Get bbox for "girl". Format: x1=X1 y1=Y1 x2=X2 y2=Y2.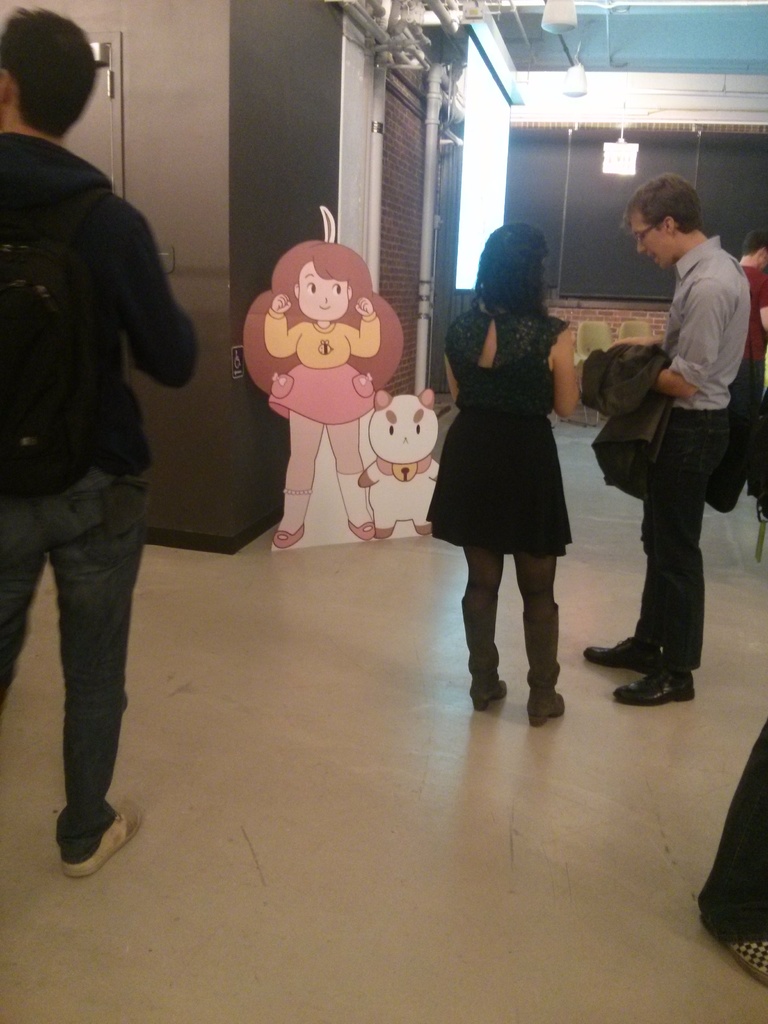
x1=421 y1=225 x2=580 y2=725.
